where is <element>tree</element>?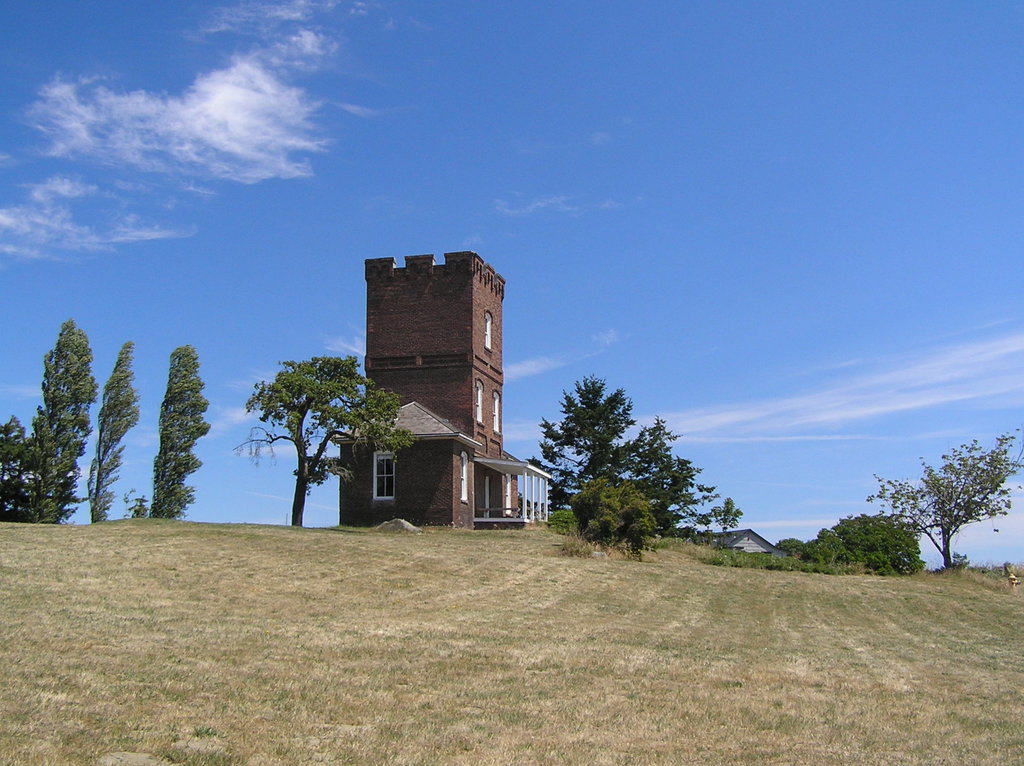
bbox=(154, 345, 210, 518).
